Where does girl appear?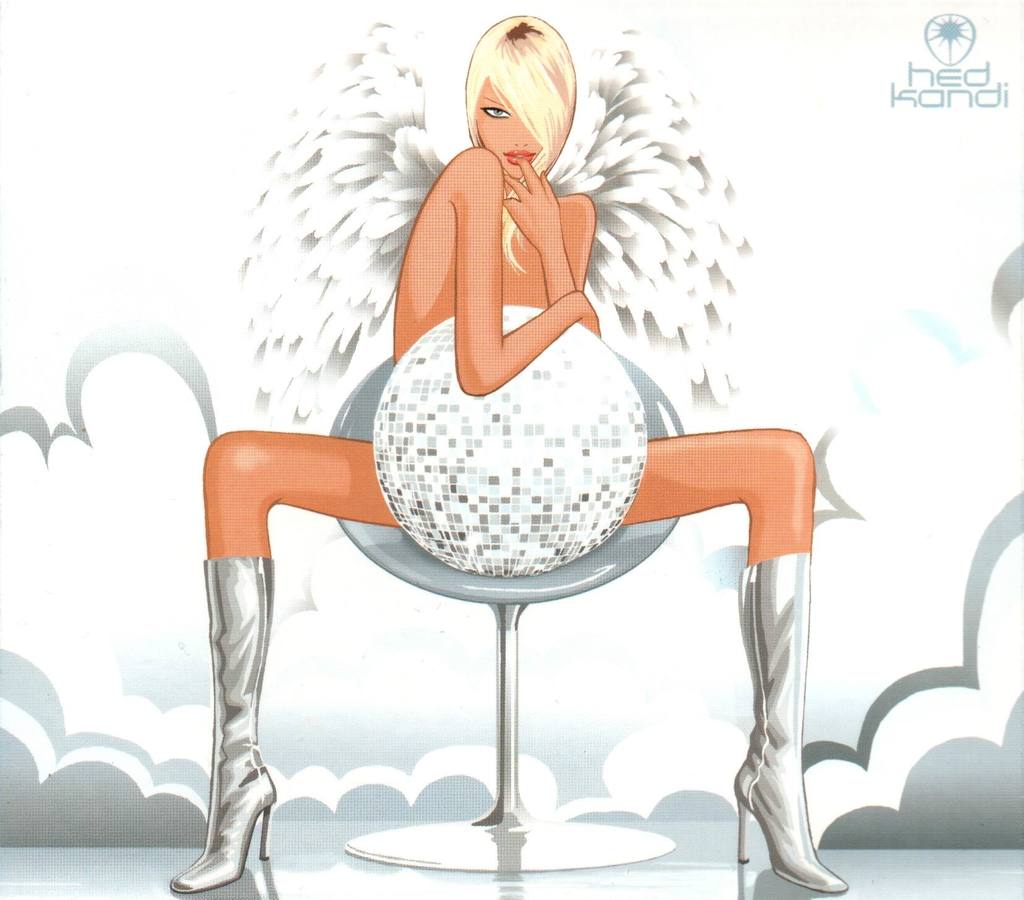
Appears at Rect(172, 13, 846, 892).
